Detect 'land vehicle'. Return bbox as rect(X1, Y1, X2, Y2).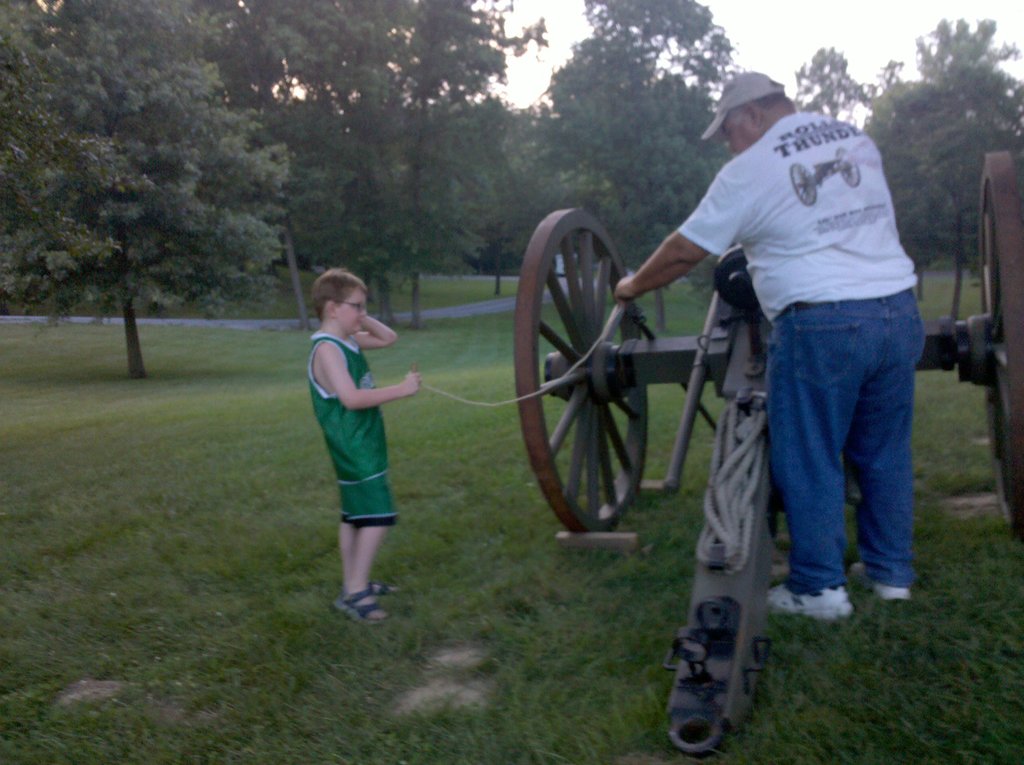
rect(511, 151, 1023, 749).
